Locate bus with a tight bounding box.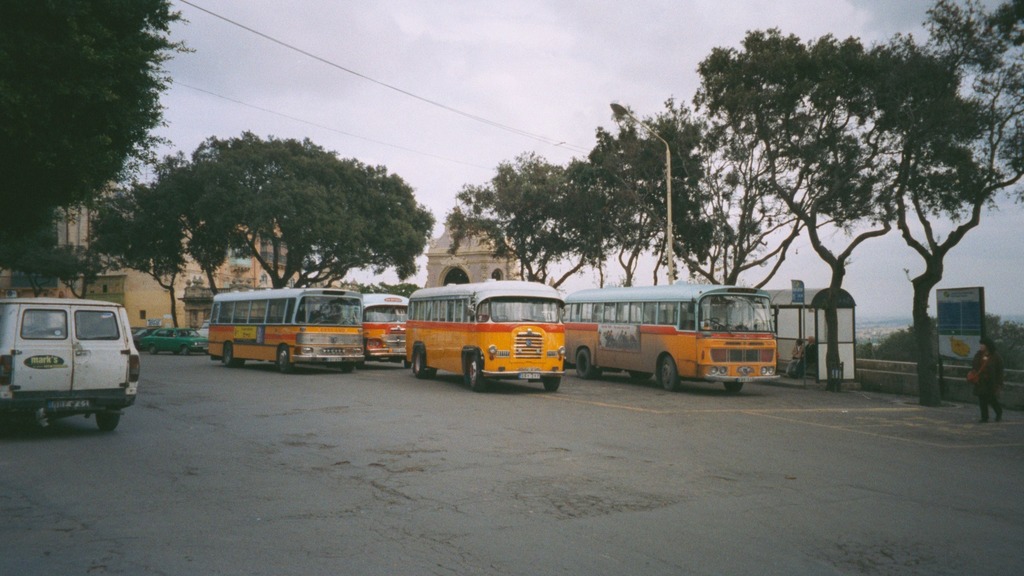
crop(209, 285, 363, 377).
